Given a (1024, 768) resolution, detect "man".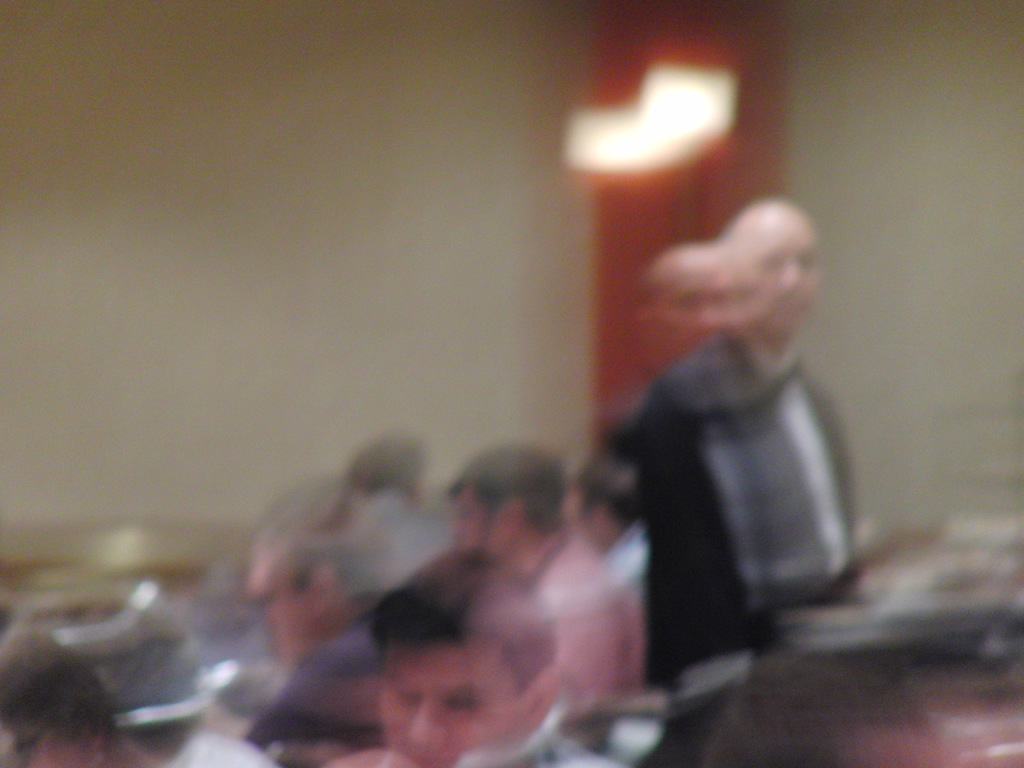
{"x1": 625, "y1": 193, "x2": 858, "y2": 676}.
